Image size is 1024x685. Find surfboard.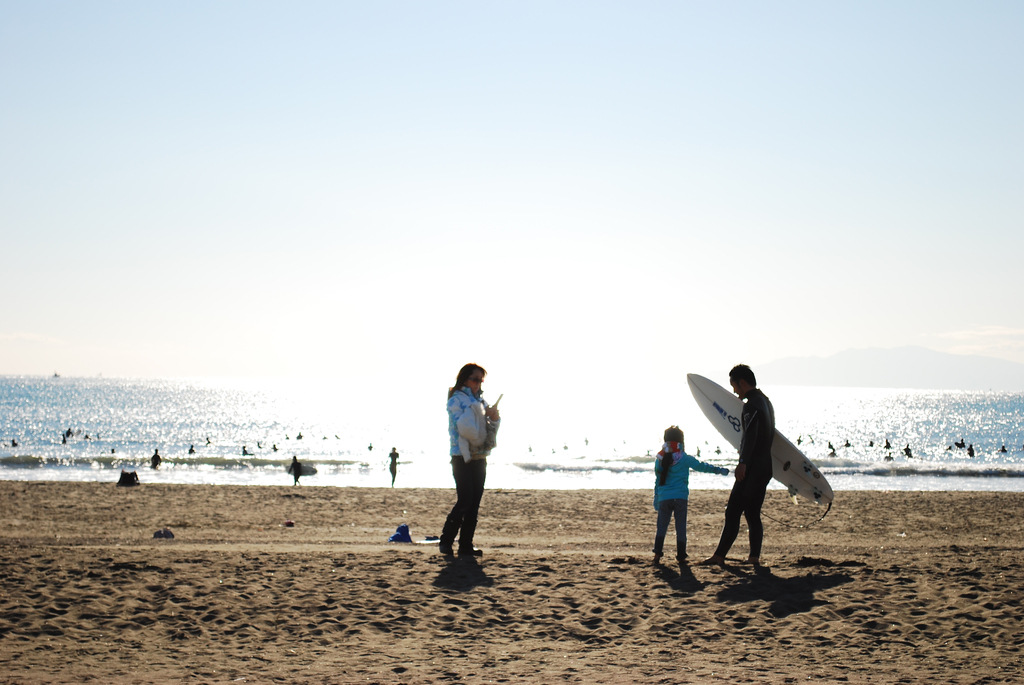
<box>684,373,836,508</box>.
